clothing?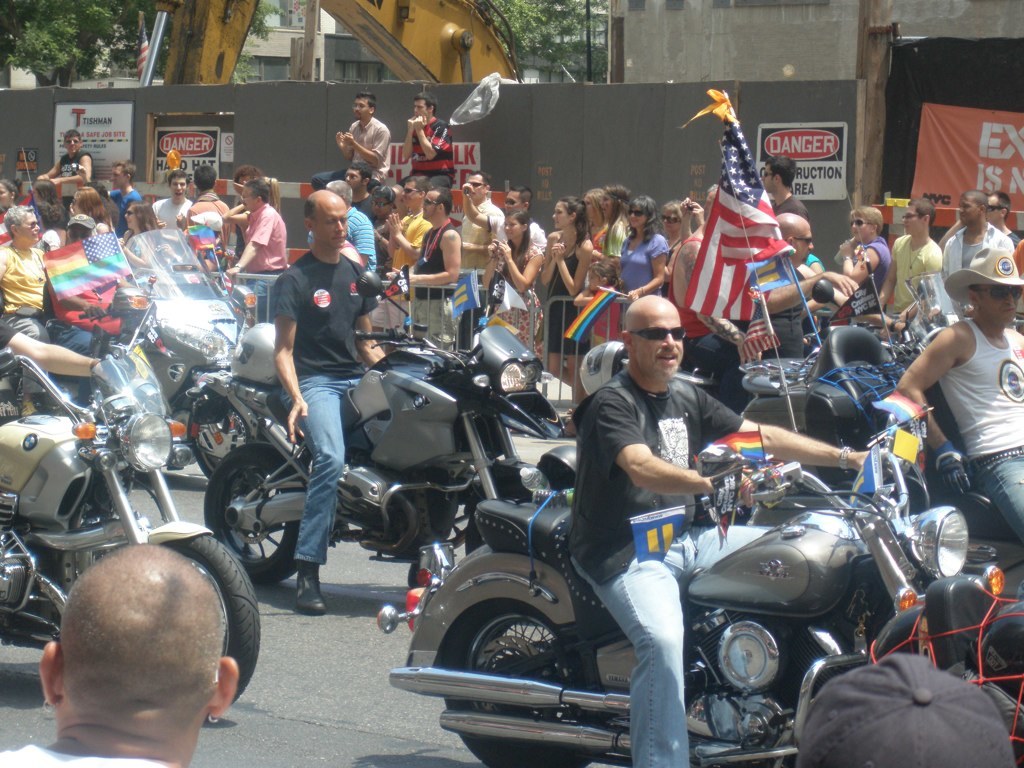
0:309:18:351
